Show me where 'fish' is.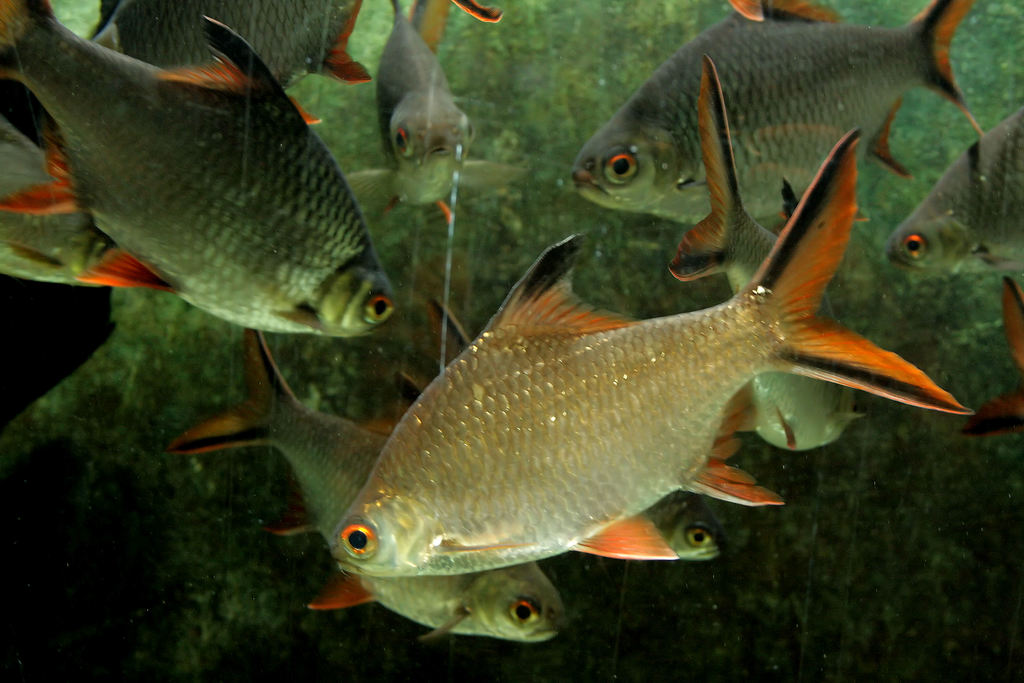
'fish' is at crop(582, 492, 719, 564).
